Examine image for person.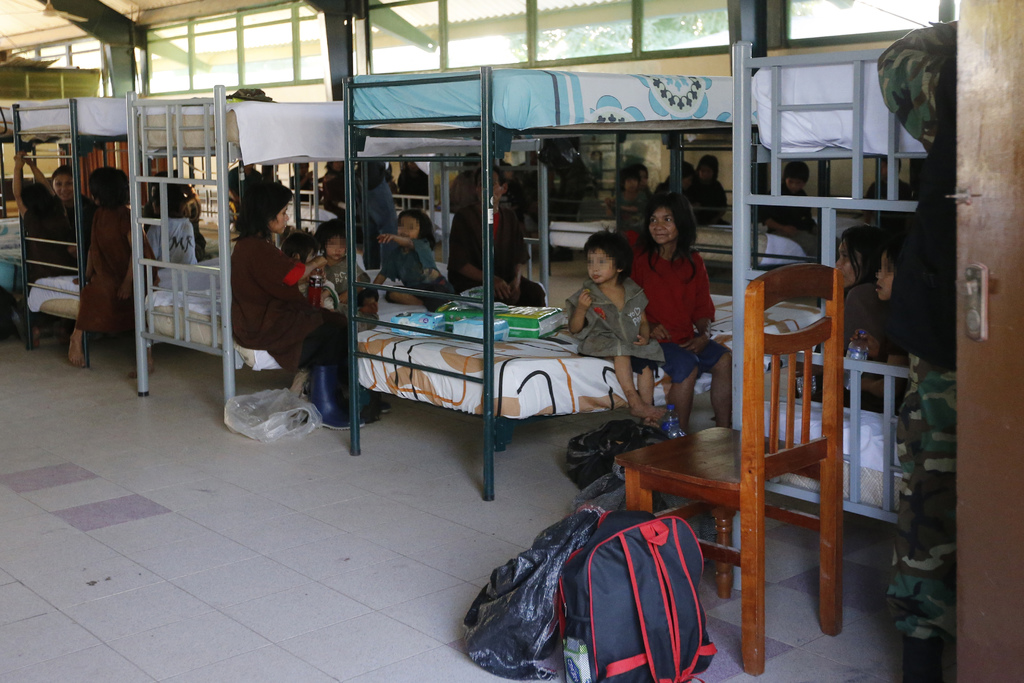
Examination result: [134,167,213,263].
